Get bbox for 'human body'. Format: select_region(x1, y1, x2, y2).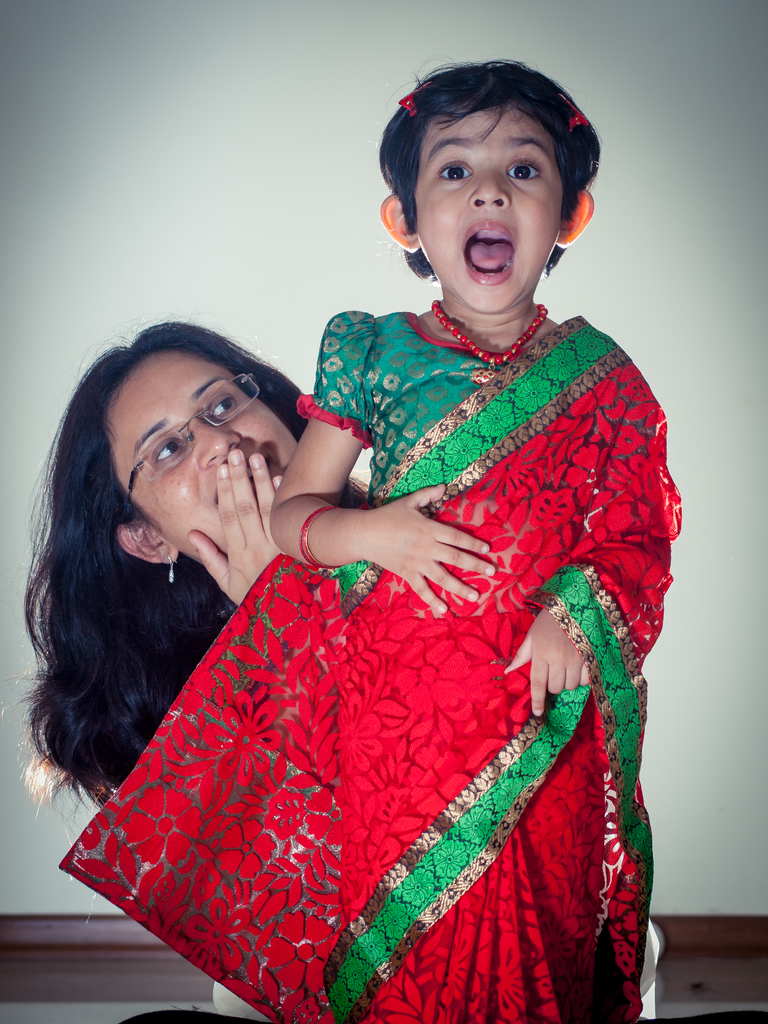
select_region(28, 316, 371, 806).
